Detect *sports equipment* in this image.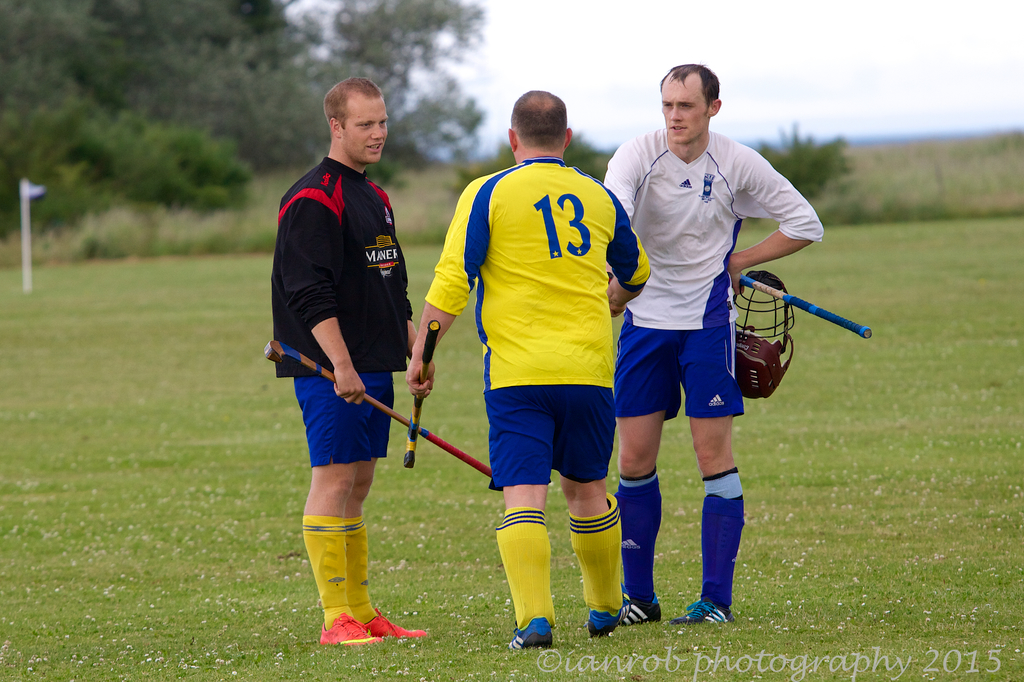
Detection: [x1=625, y1=593, x2=664, y2=624].
